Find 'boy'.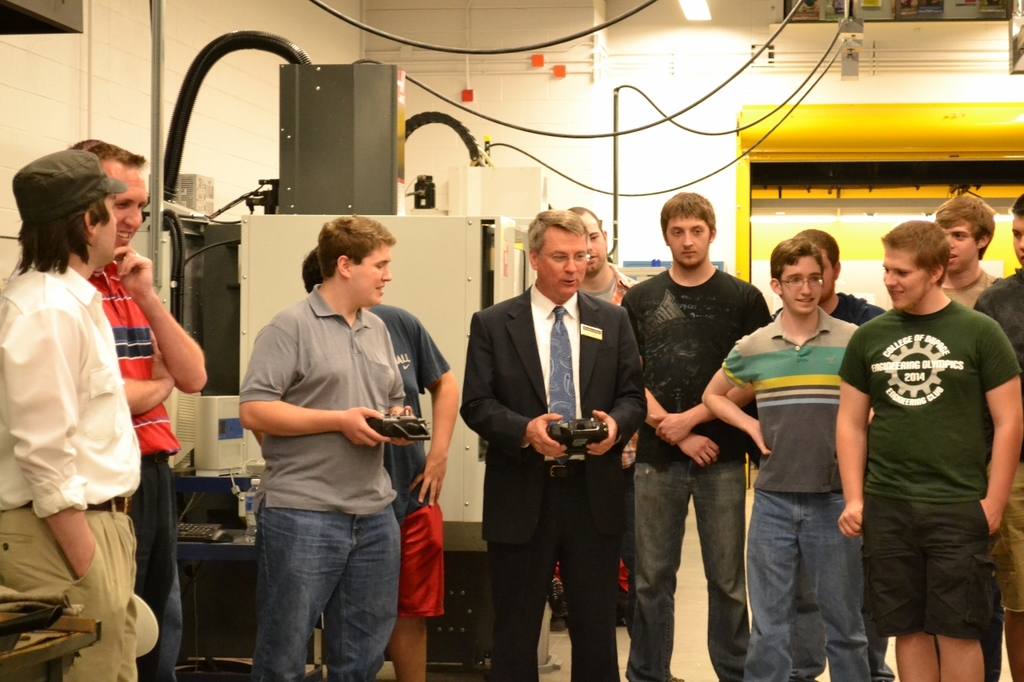
{"x1": 767, "y1": 233, "x2": 880, "y2": 311}.
